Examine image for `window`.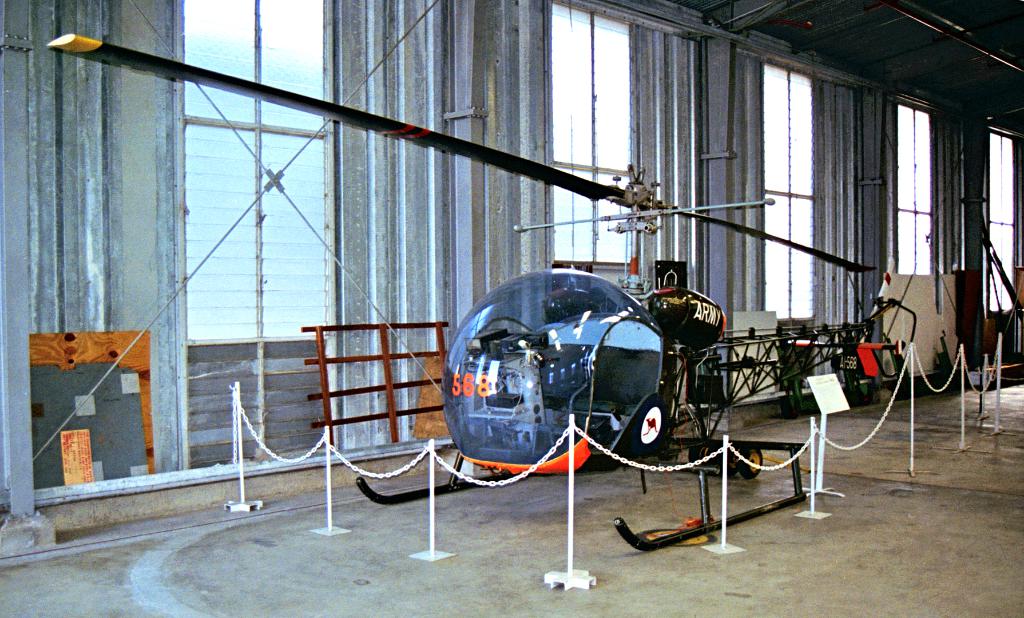
Examination result: x1=982, y1=134, x2=1023, y2=309.
